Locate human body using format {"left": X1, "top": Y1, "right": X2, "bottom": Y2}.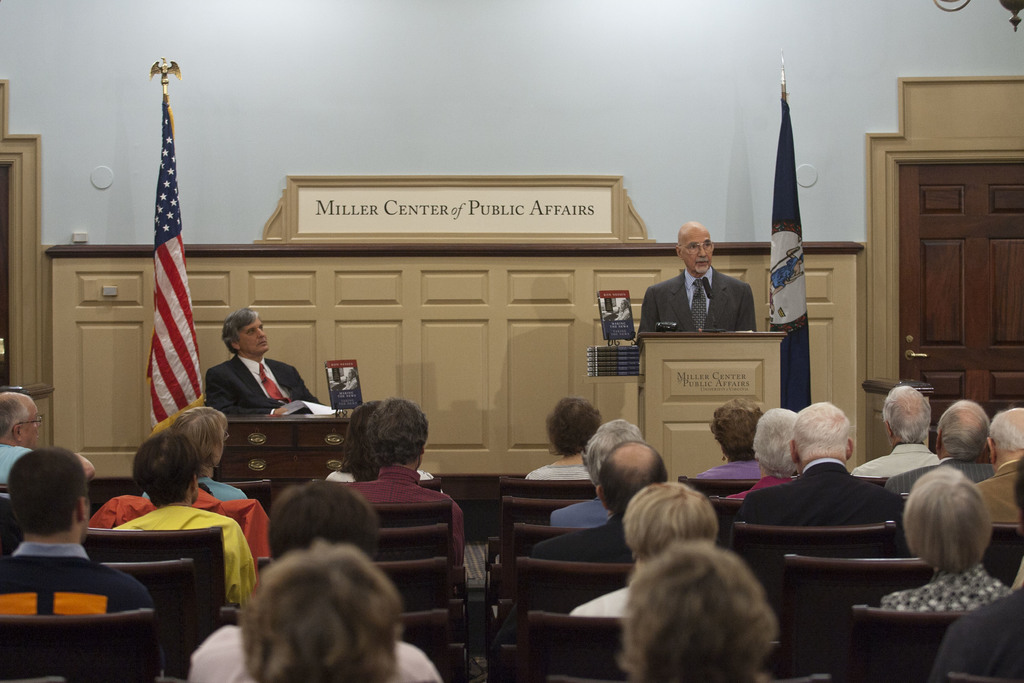
{"left": 634, "top": 225, "right": 757, "bottom": 336}.
